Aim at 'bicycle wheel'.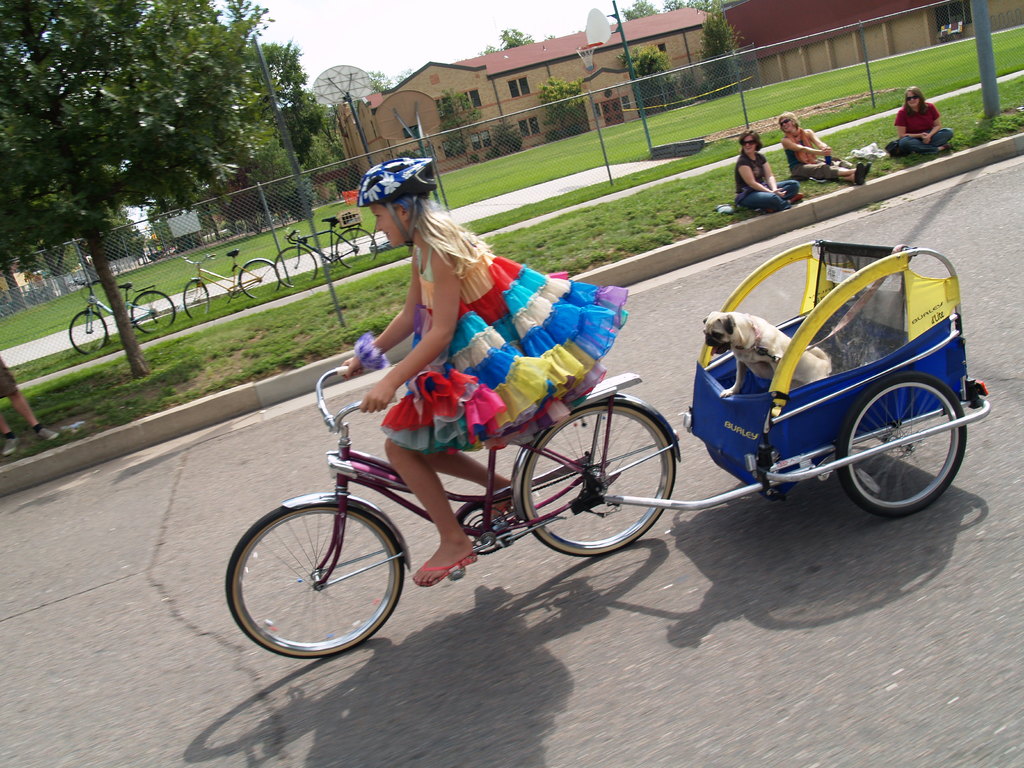
Aimed at x1=274, y1=247, x2=317, y2=287.
